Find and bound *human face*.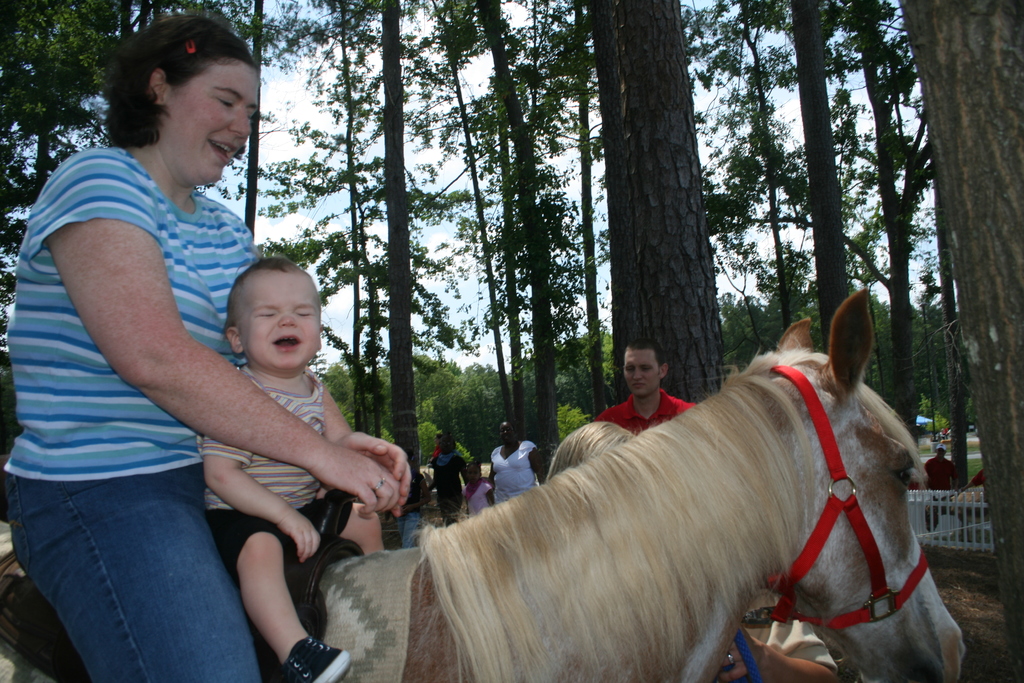
Bound: bbox=(624, 346, 661, 393).
